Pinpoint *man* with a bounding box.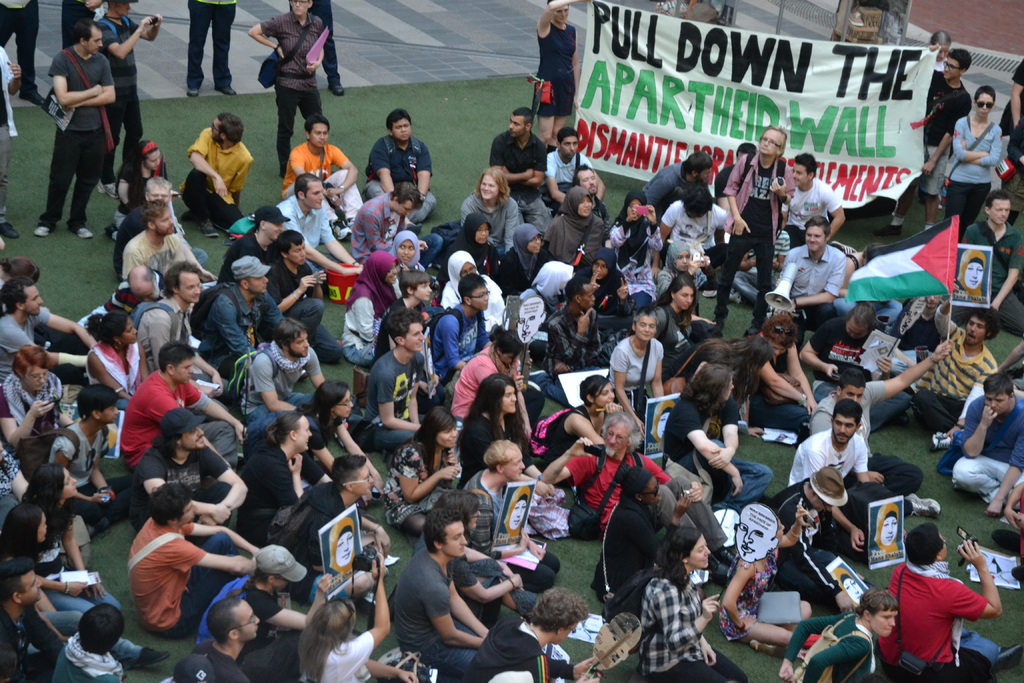
136 261 228 411.
